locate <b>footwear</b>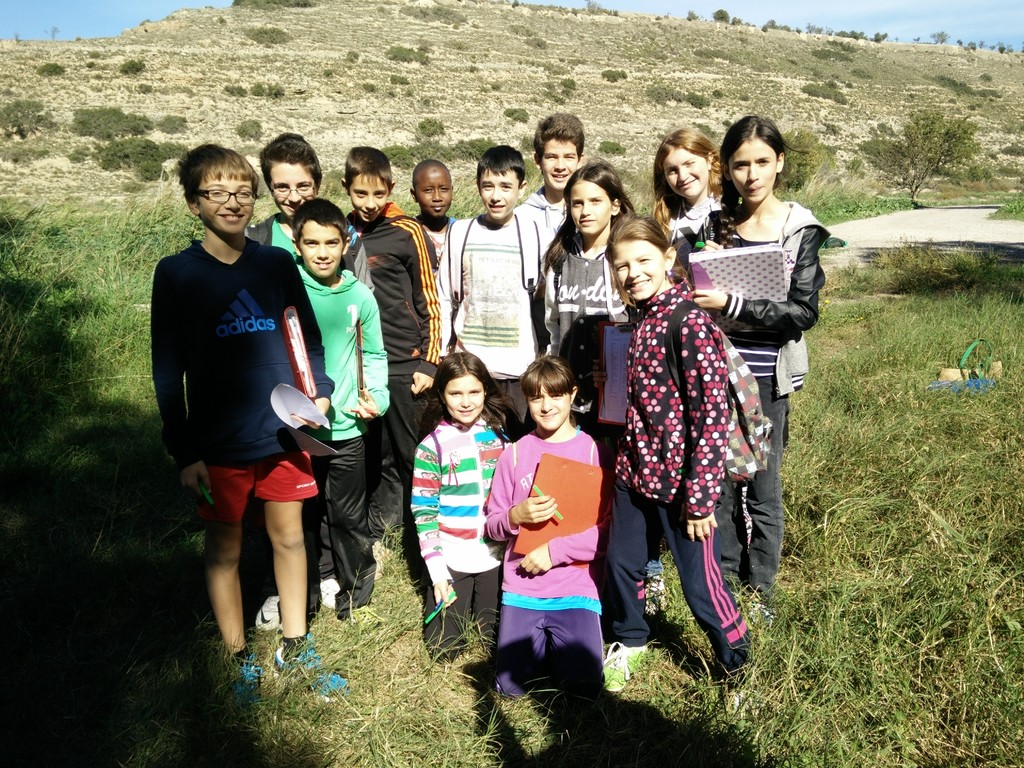
{"x1": 646, "y1": 574, "x2": 664, "y2": 616}
